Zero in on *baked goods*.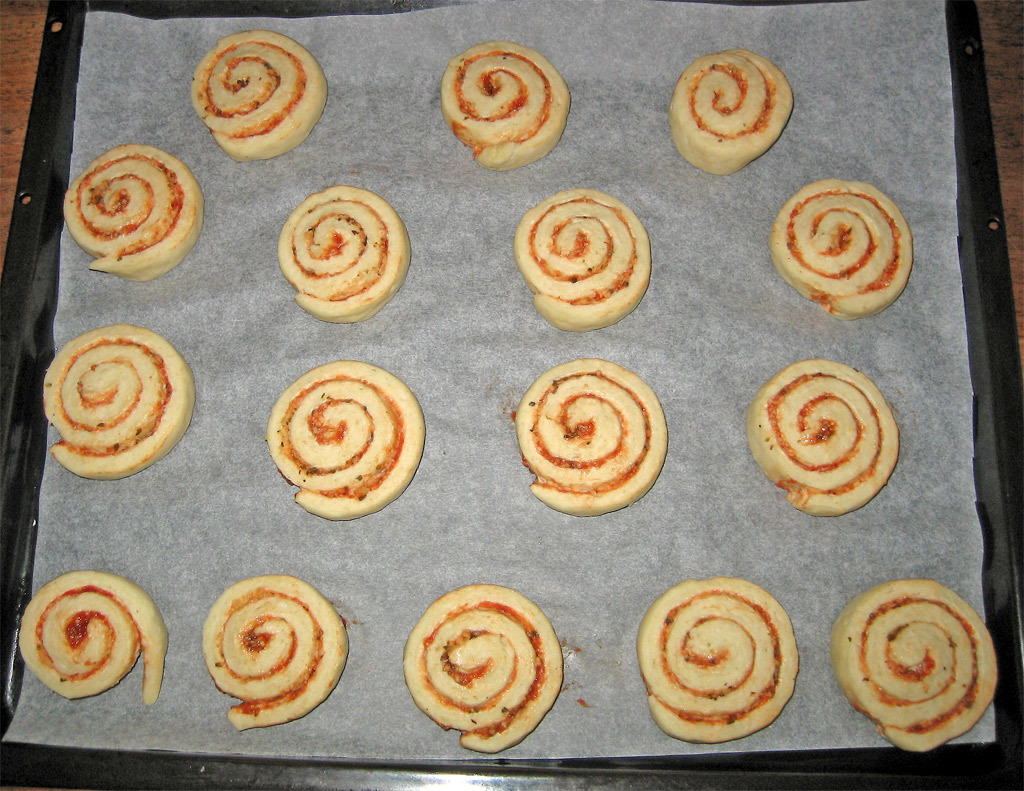
Zeroed in: (301, 190, 408, 323).
